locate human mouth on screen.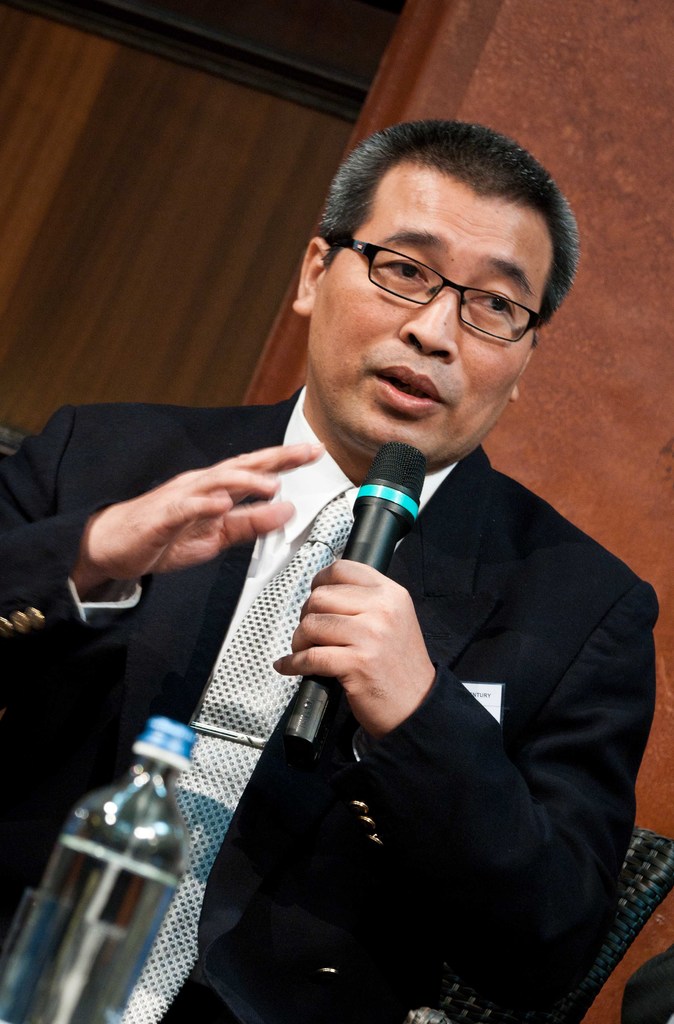
On screen at BBox(372, 361, 450, 419).
